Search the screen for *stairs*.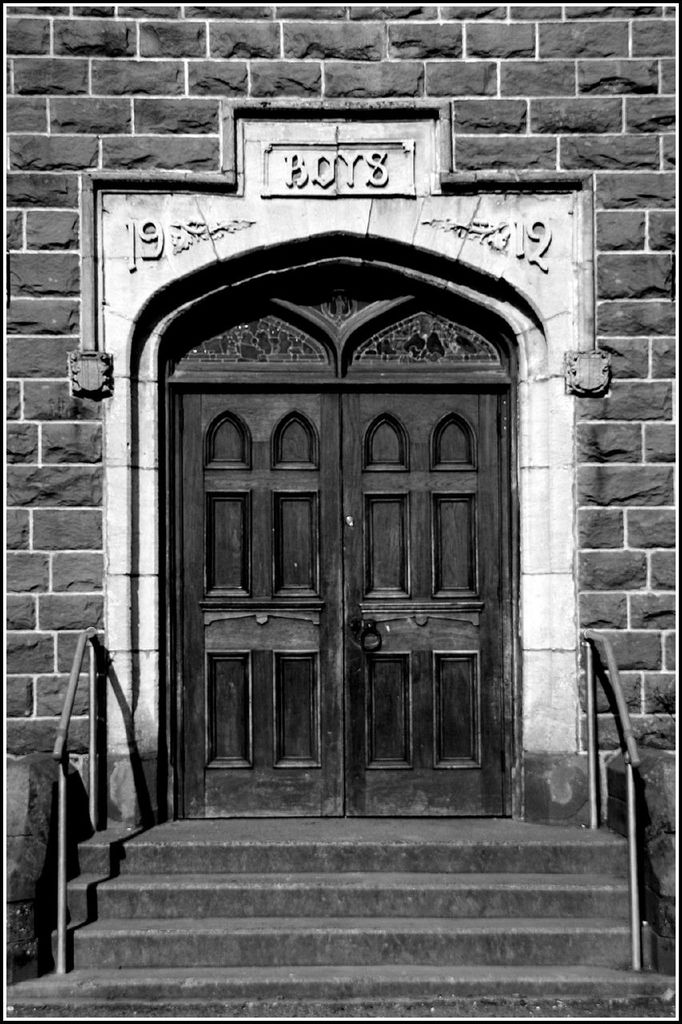
Found at 13, 819, 675, 1022.
